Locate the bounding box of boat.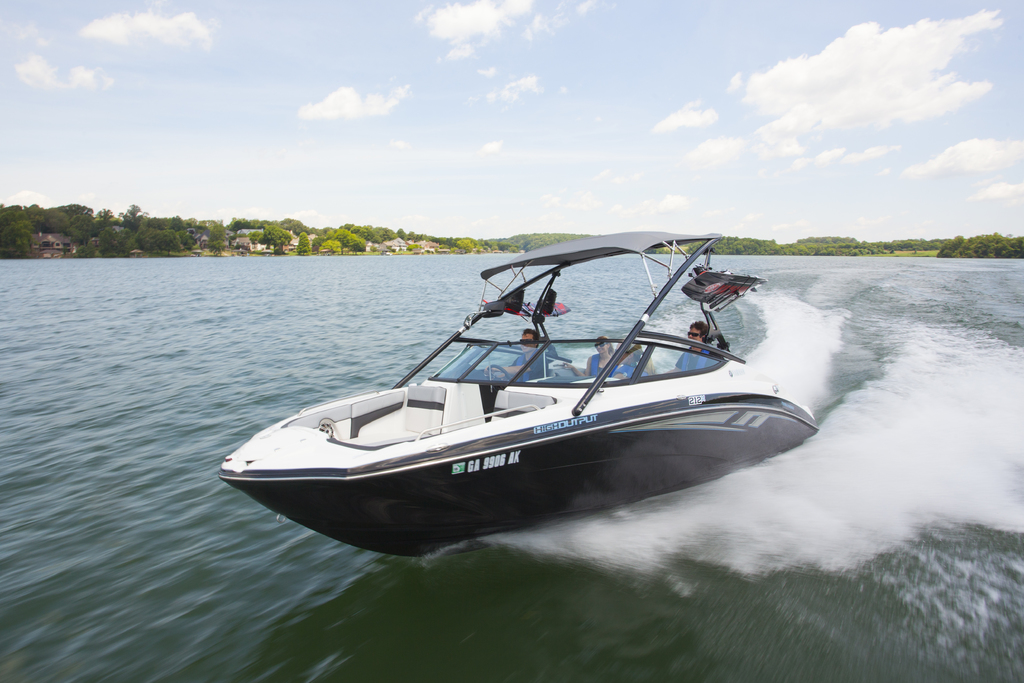
Bounding box: <bbox>246, 242, 857, 528</bbox>.
